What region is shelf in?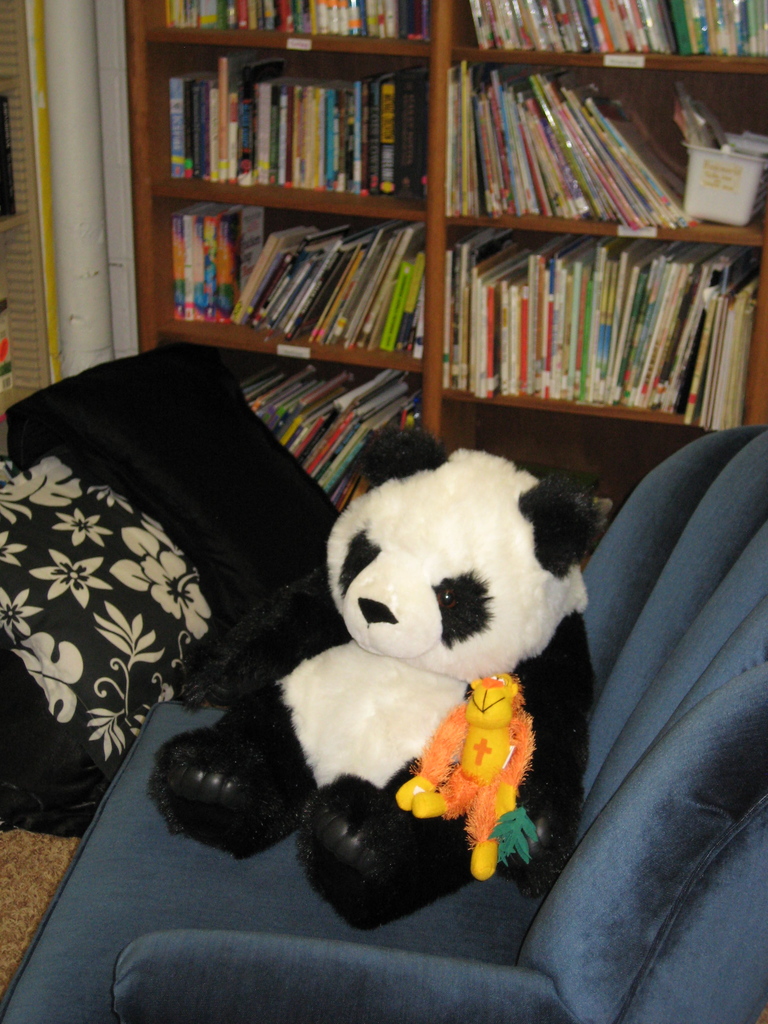
[140,191,432,373].
